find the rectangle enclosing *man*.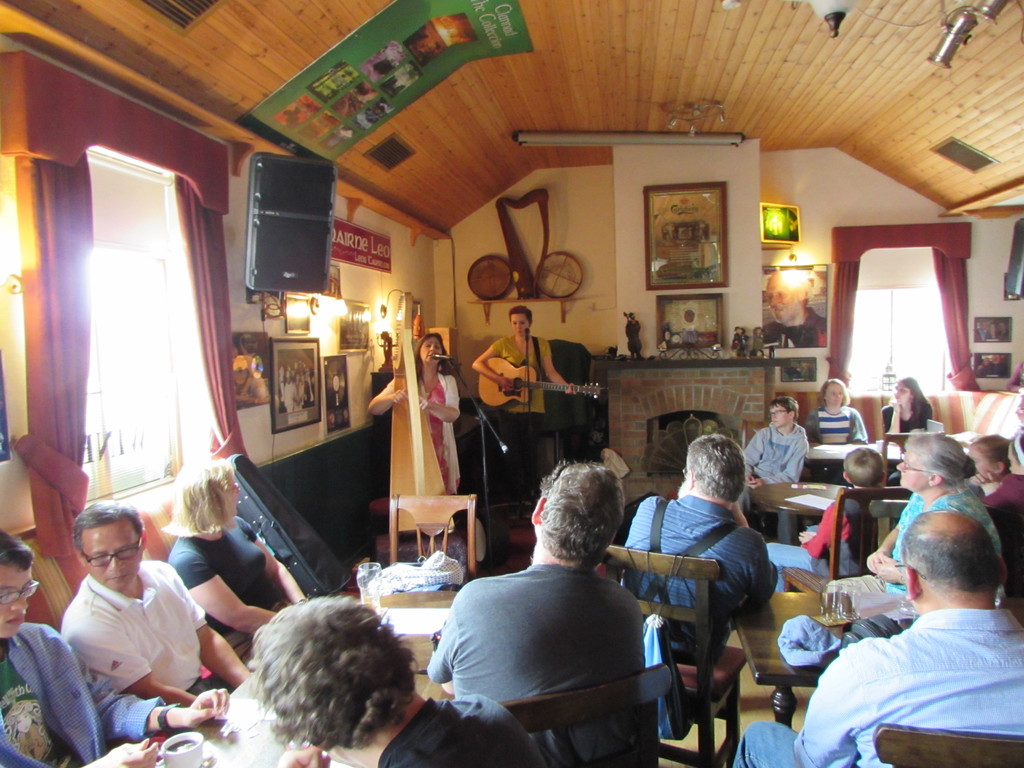
locate(417, 452, 653, 767).
